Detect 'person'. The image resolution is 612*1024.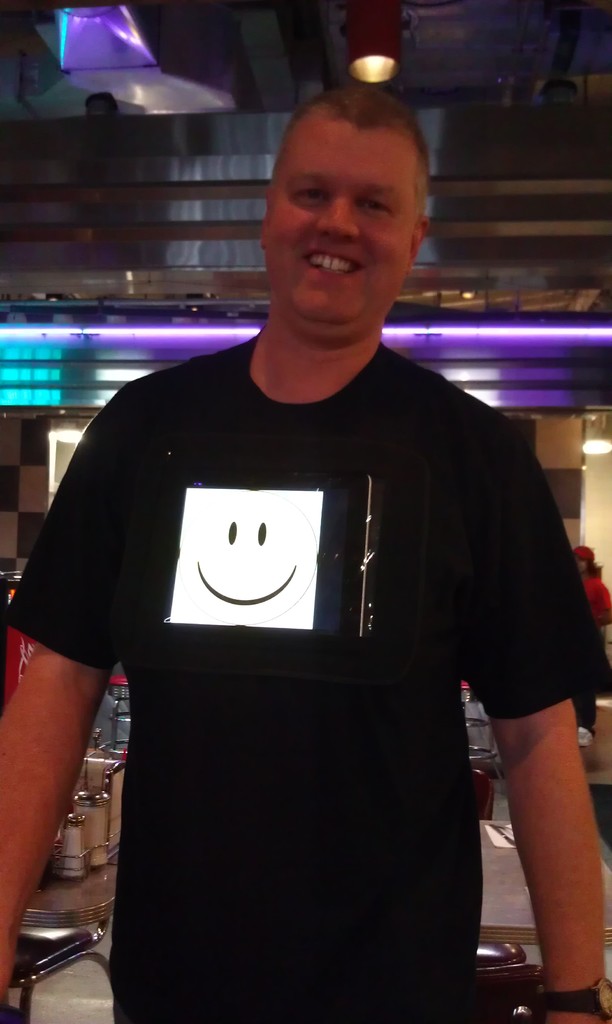
x1=0 y1=81 x2=611 y2=1023.
